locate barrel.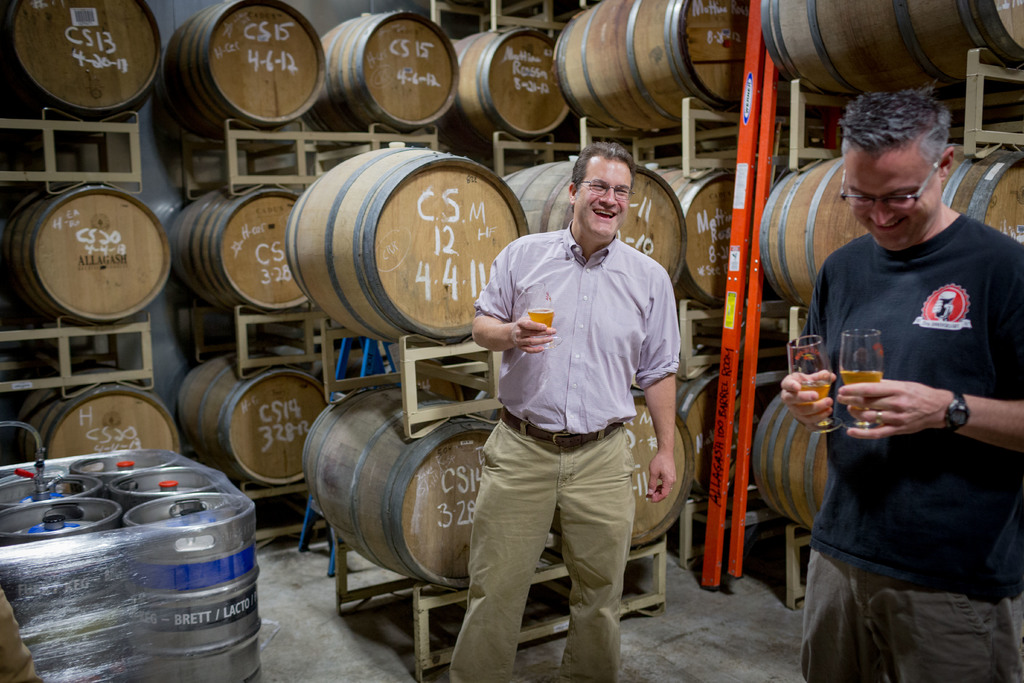
Bounding box: box(321, 10, 465, 122).
